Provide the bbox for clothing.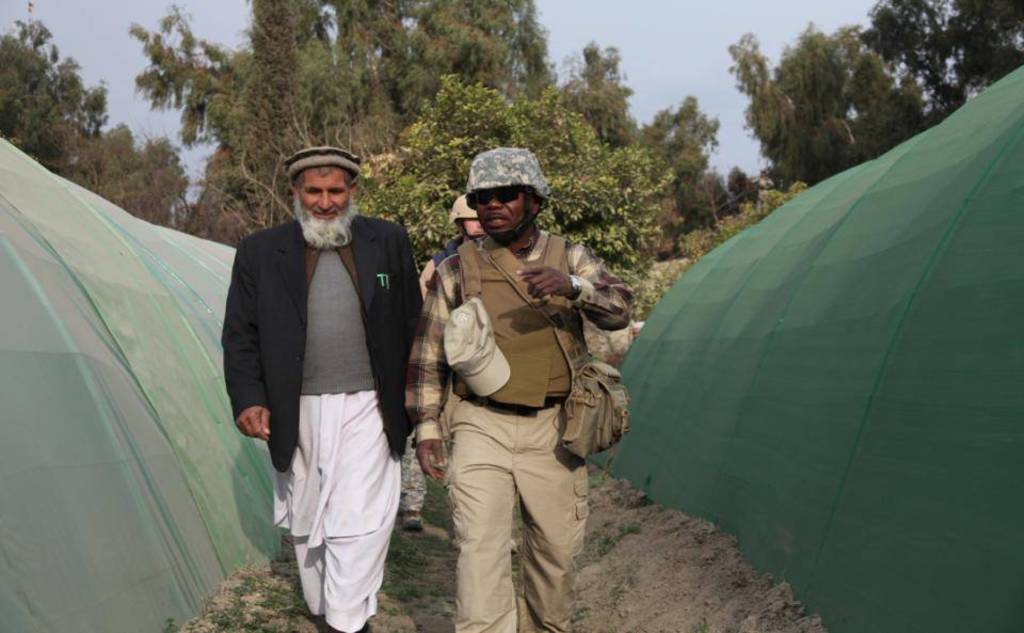
left=222, top=216, right=430, bottom=632.
